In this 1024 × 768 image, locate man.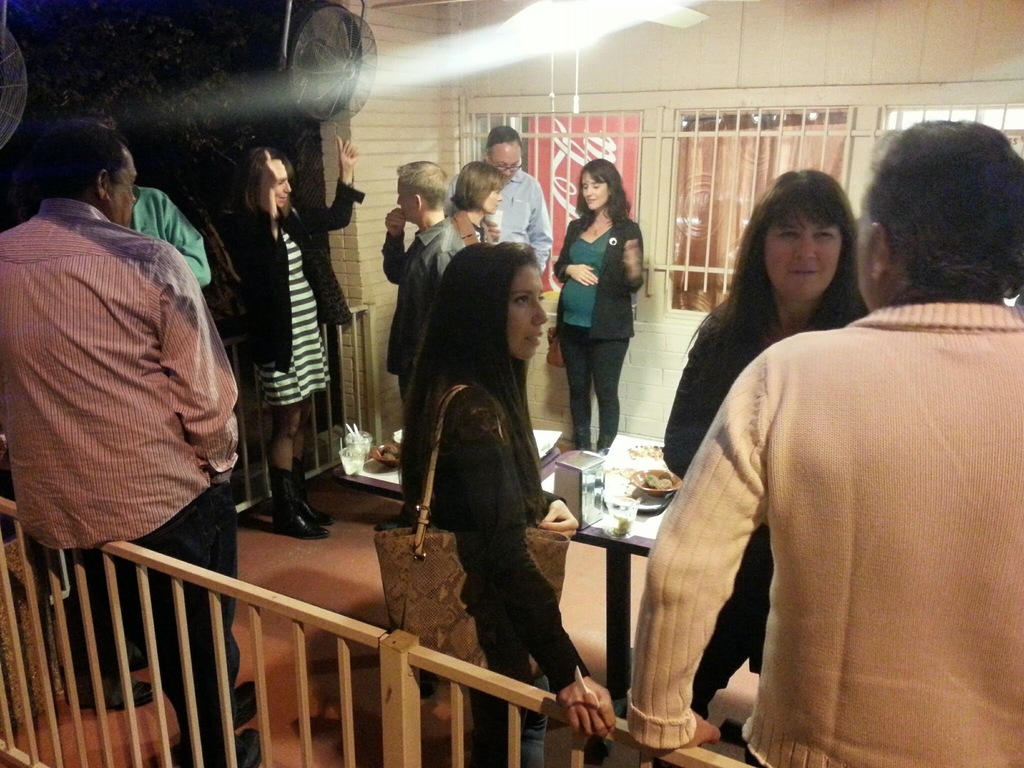
Bounding box: crop(625, 119, 1023, 767).
